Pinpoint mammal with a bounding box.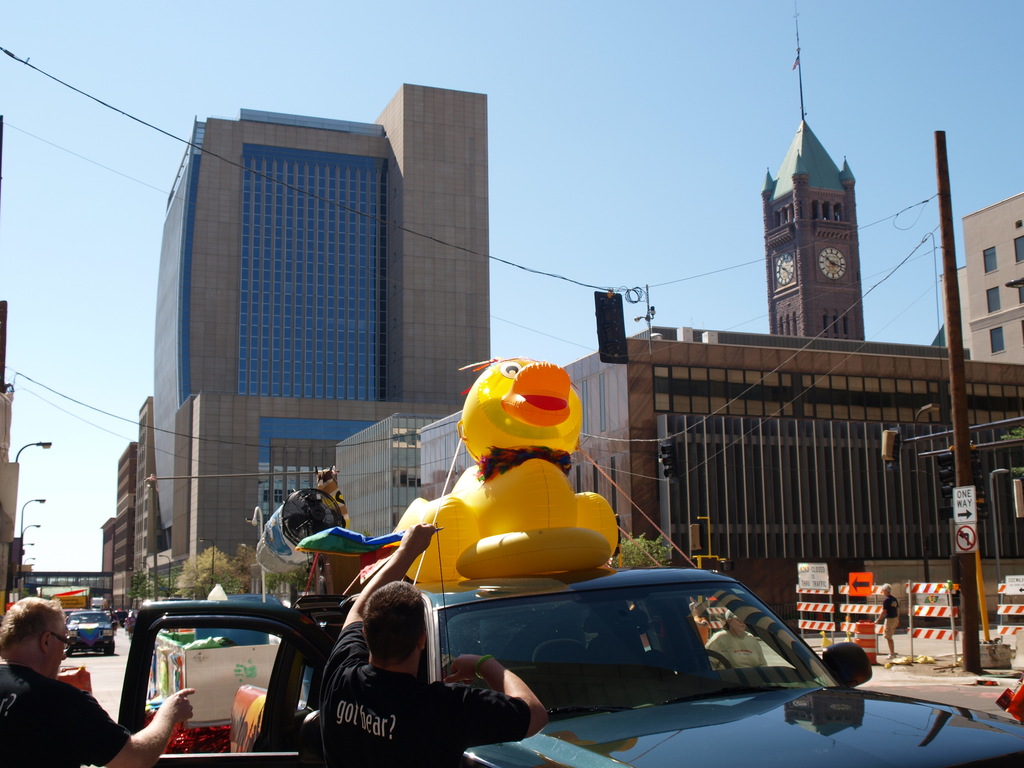
rect(874, 584, 897, 658).
